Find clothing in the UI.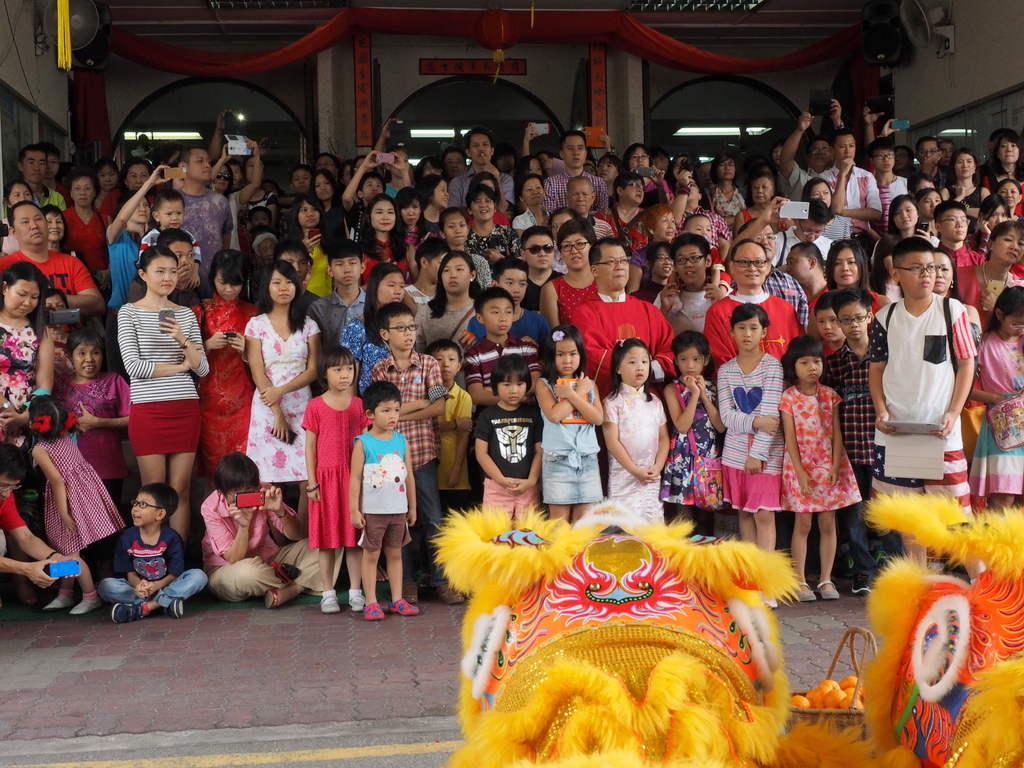
UI element at crop(355, 230, 412, 288).
